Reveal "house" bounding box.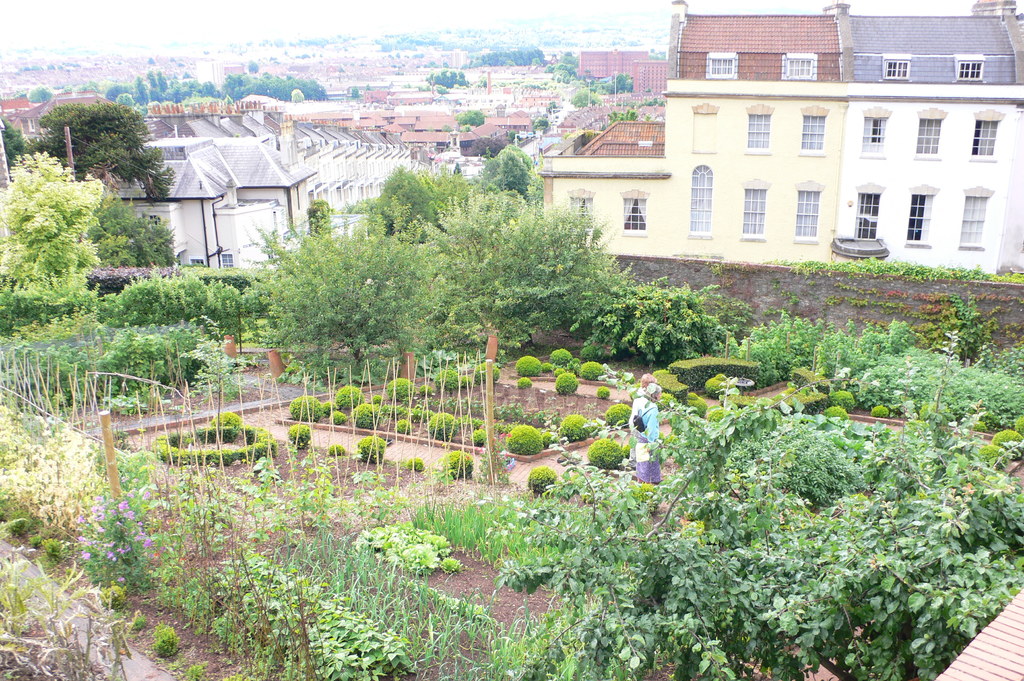
Revealed: 51:82:98:141.
